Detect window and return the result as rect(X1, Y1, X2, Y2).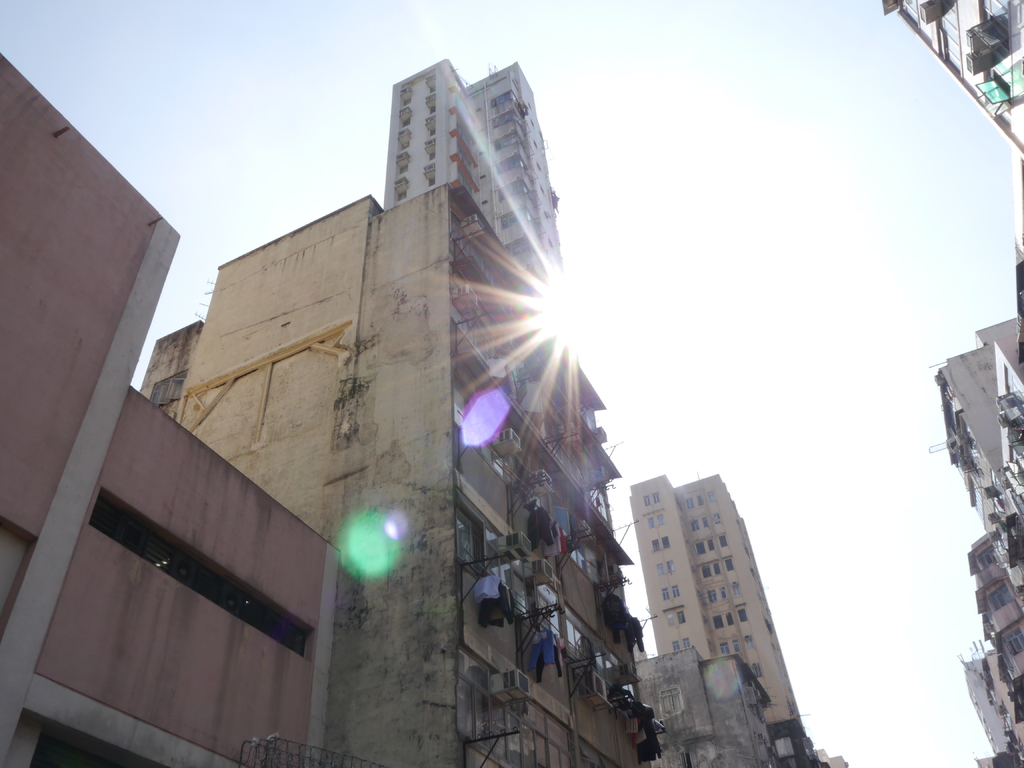
rect(700, 519, 710, 525).
